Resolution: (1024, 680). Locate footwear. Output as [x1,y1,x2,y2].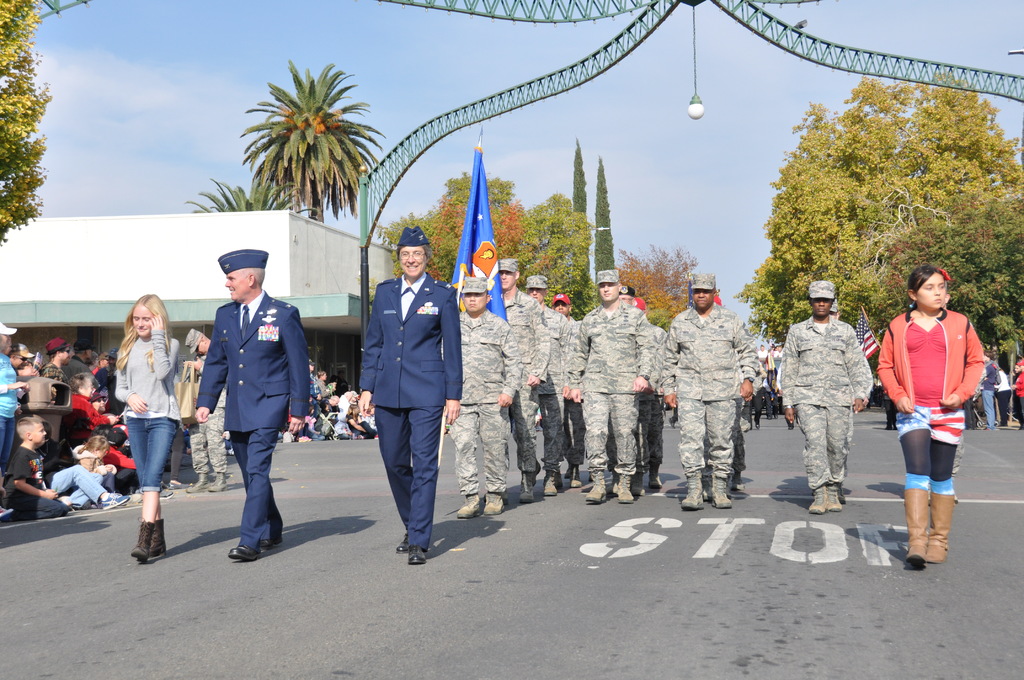
[159,485,173,500].
